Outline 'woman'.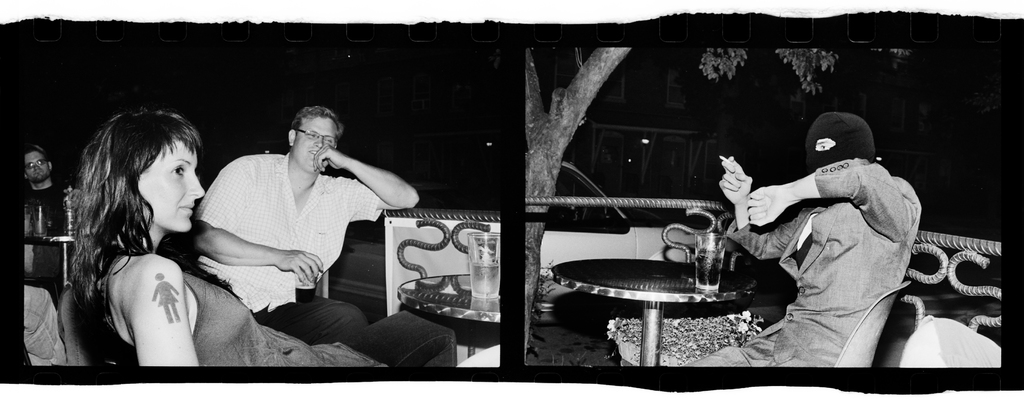
Outline: pyautogui.locateOnScreen(152, 273, 180, 322).
